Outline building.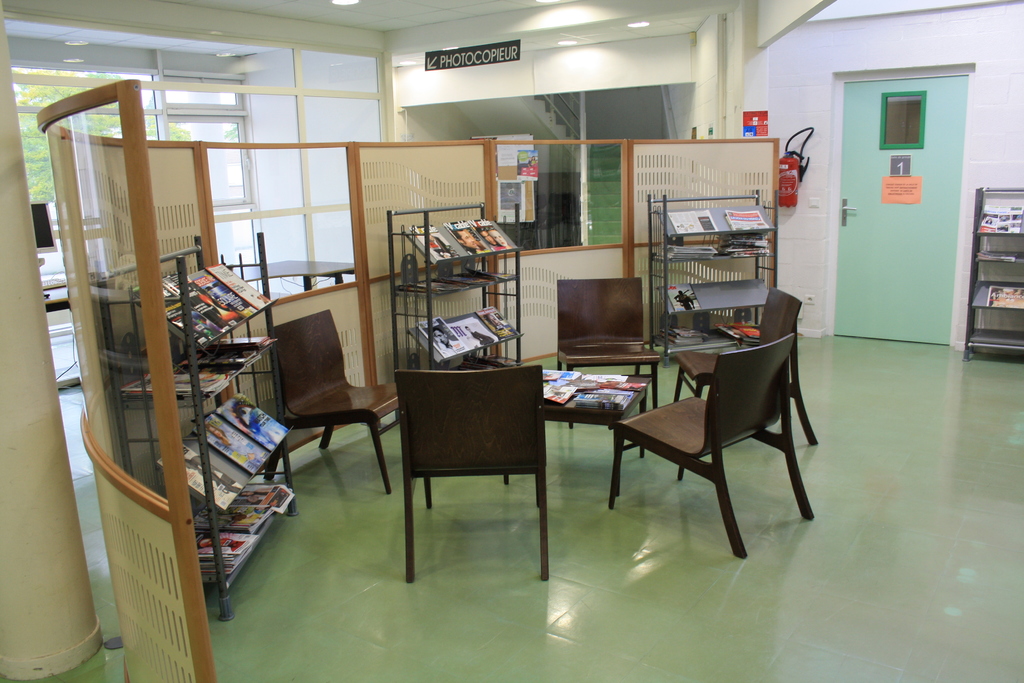
Outline: (left=0, top=0, right=1023, bottom=682).
